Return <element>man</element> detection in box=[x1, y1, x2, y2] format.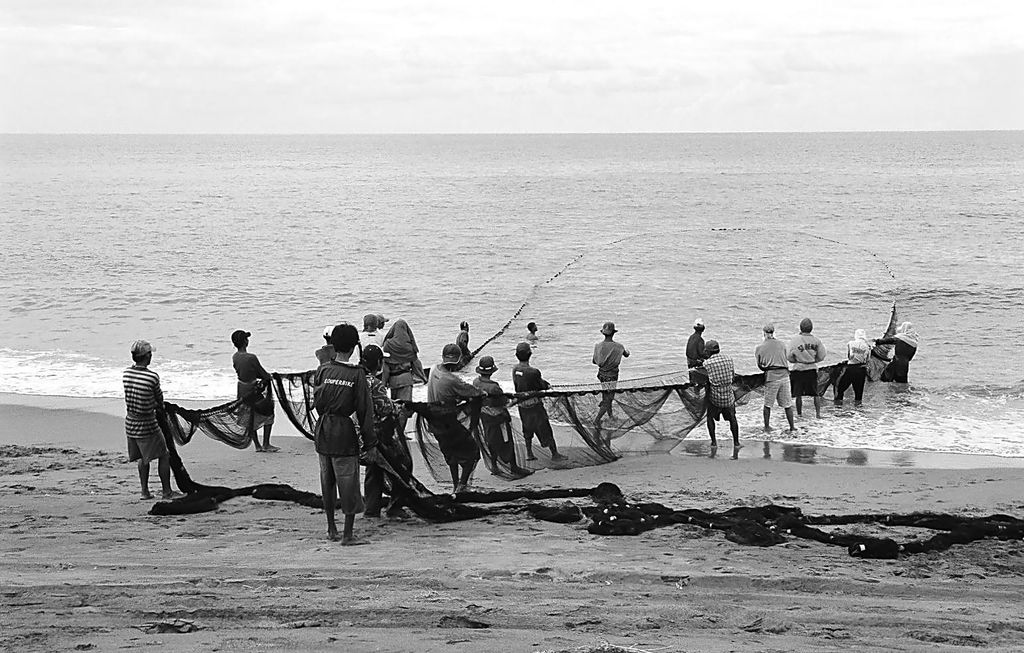
box=[683, 314, 707, 385].
